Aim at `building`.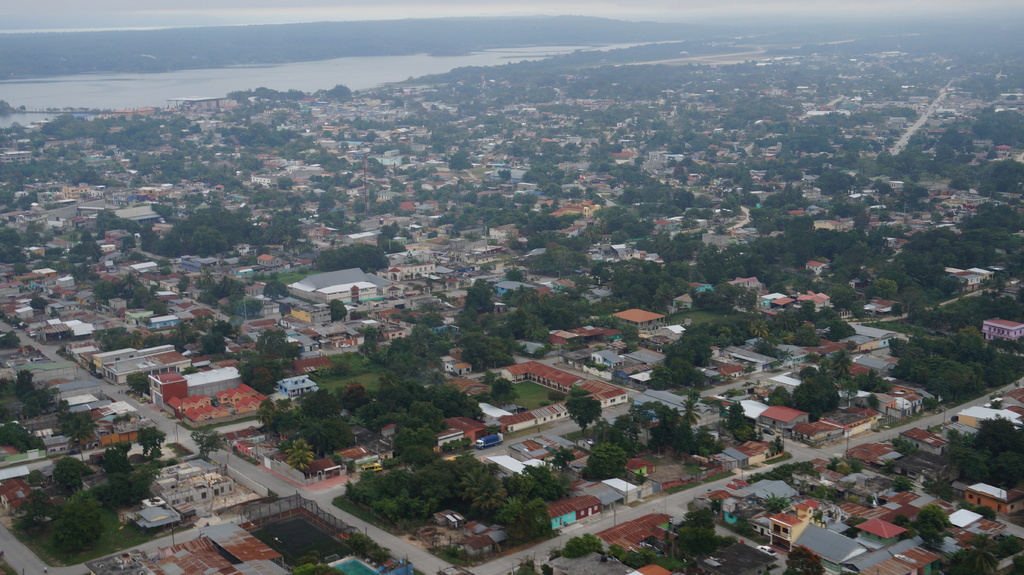
Aimed at [x1=145, y1=360, x2=271, y2=429].
